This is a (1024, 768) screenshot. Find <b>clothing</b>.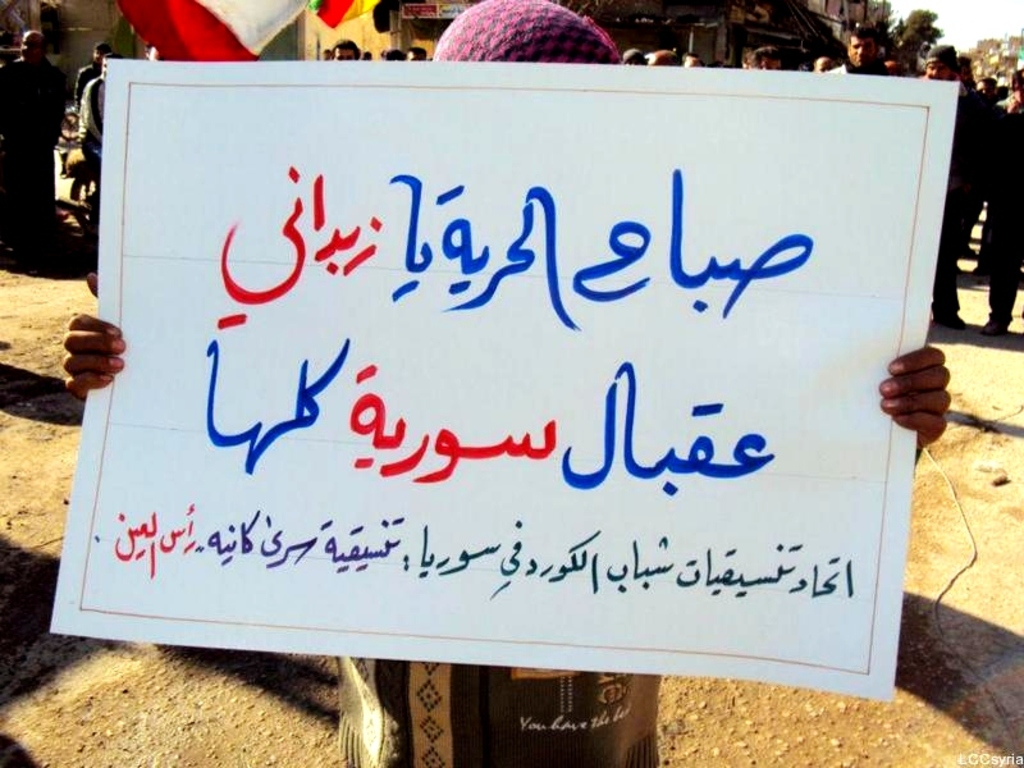
Bounding box: box(72, 59, 100, 108).
